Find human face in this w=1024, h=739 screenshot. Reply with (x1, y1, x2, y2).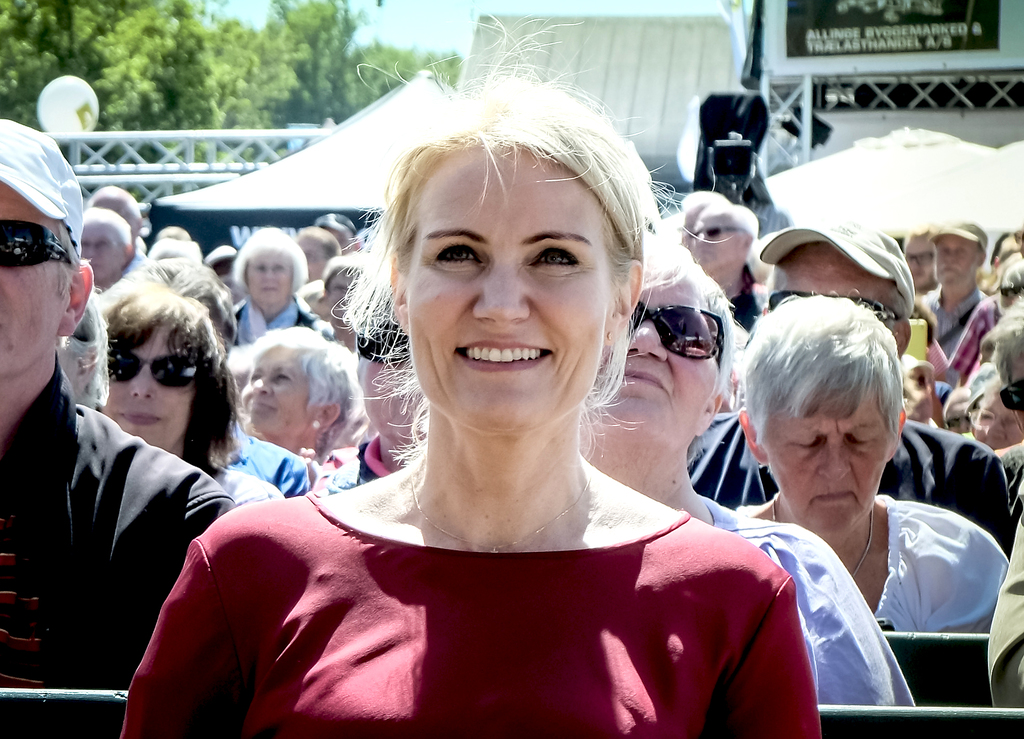
(323, 269, 356, 315).
